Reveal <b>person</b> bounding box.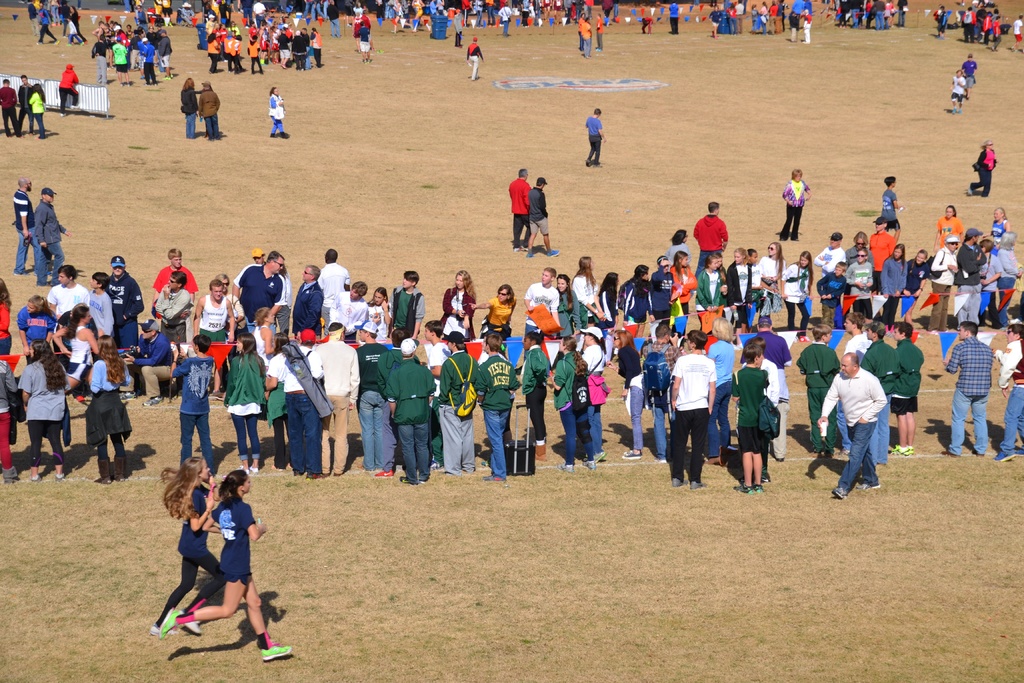
Revealed: x1=350 y1=9 x2=372 y2=65.
